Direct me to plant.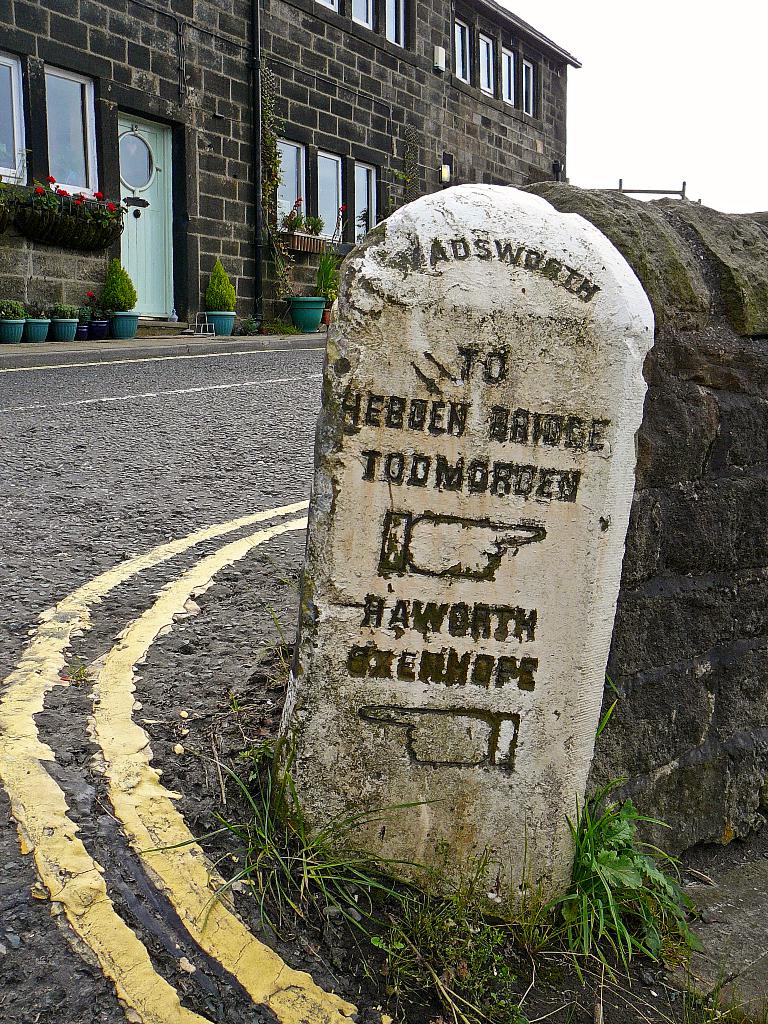
Direction: box=[28, 296, 44, 321].
